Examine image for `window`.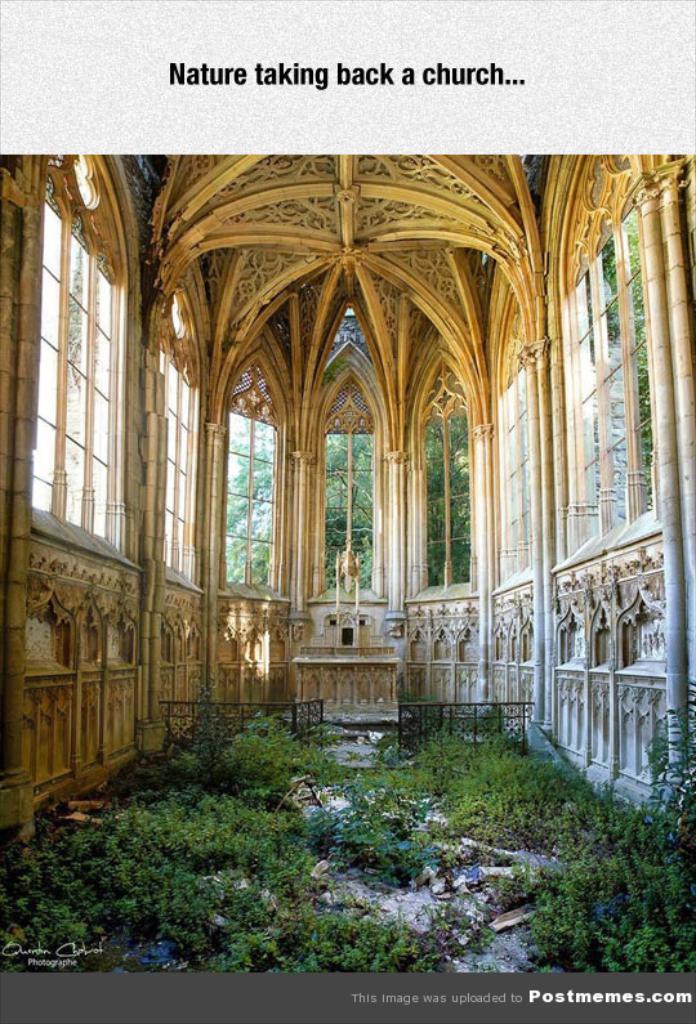
Examination result: (31, 175, 135, 571).
